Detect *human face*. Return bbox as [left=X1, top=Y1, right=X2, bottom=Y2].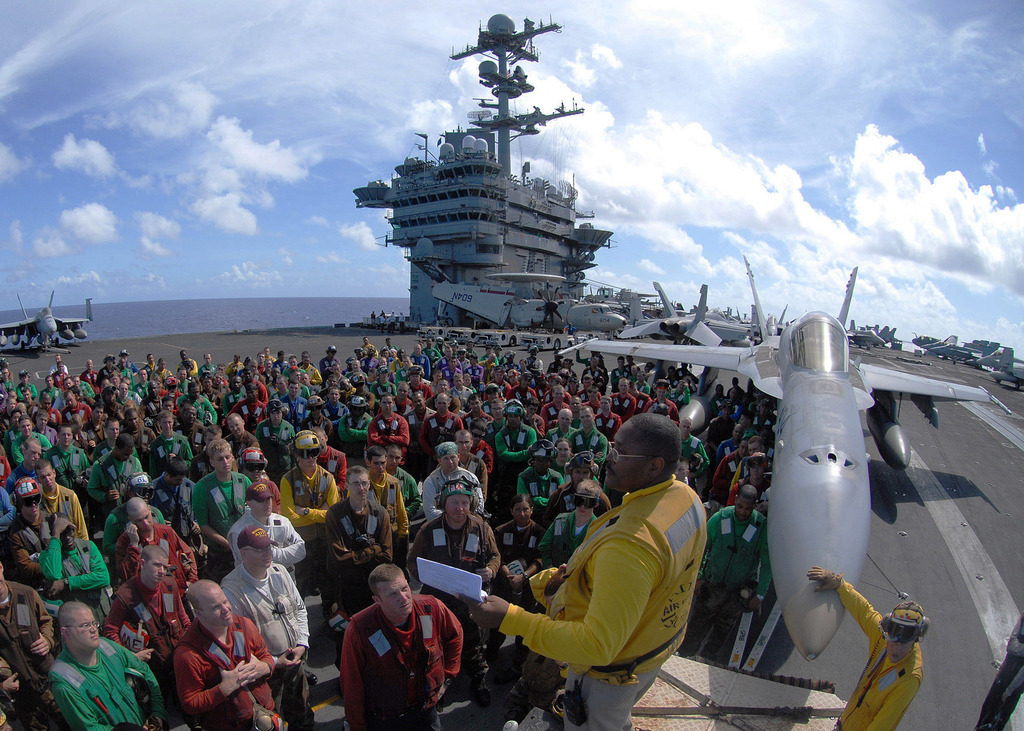
[left=92, top=406, right=104, bottom=422].
